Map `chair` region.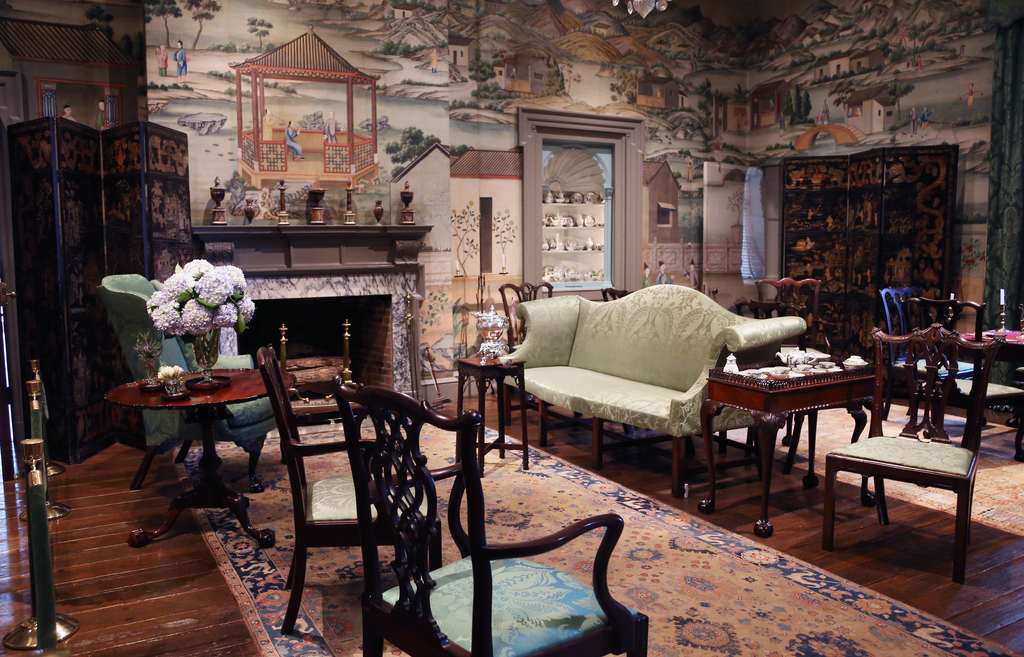
Mapped to 602/286/637/306.
